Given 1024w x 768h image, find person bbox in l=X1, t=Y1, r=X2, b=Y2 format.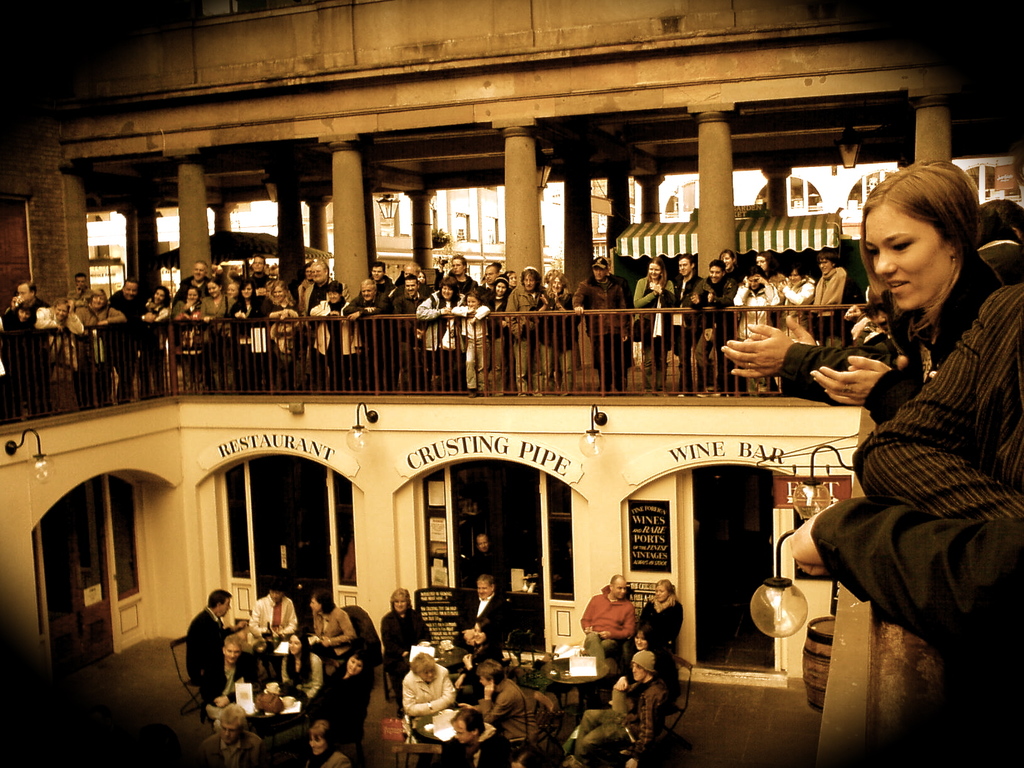
l=106, t=276, r=152, b=403.
